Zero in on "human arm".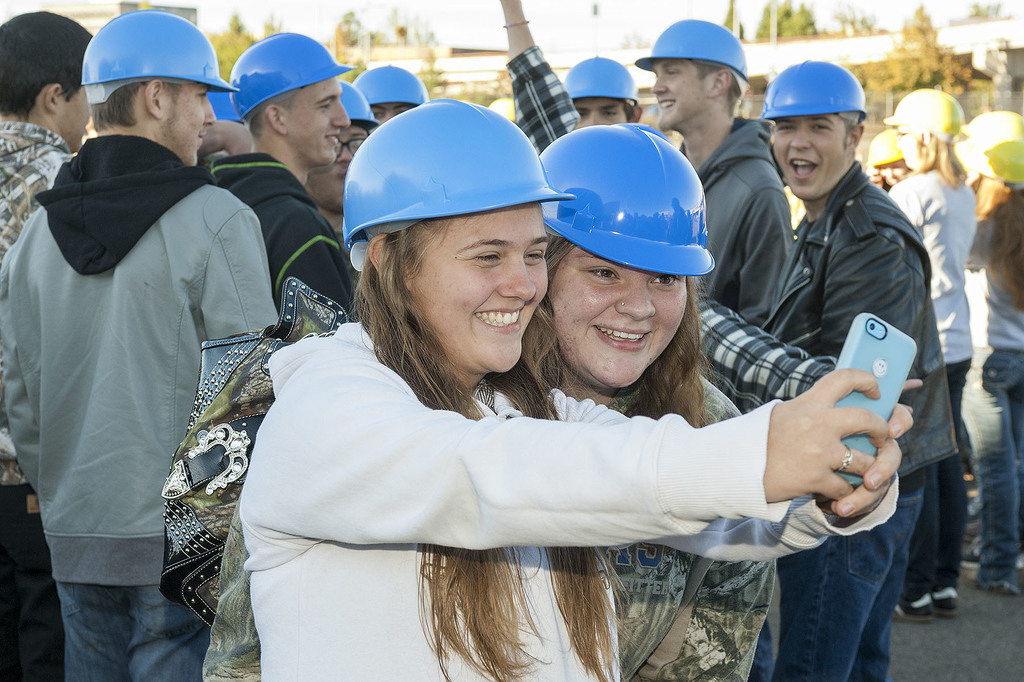
Zeroed in: detection(828, 245, 943, 423).
